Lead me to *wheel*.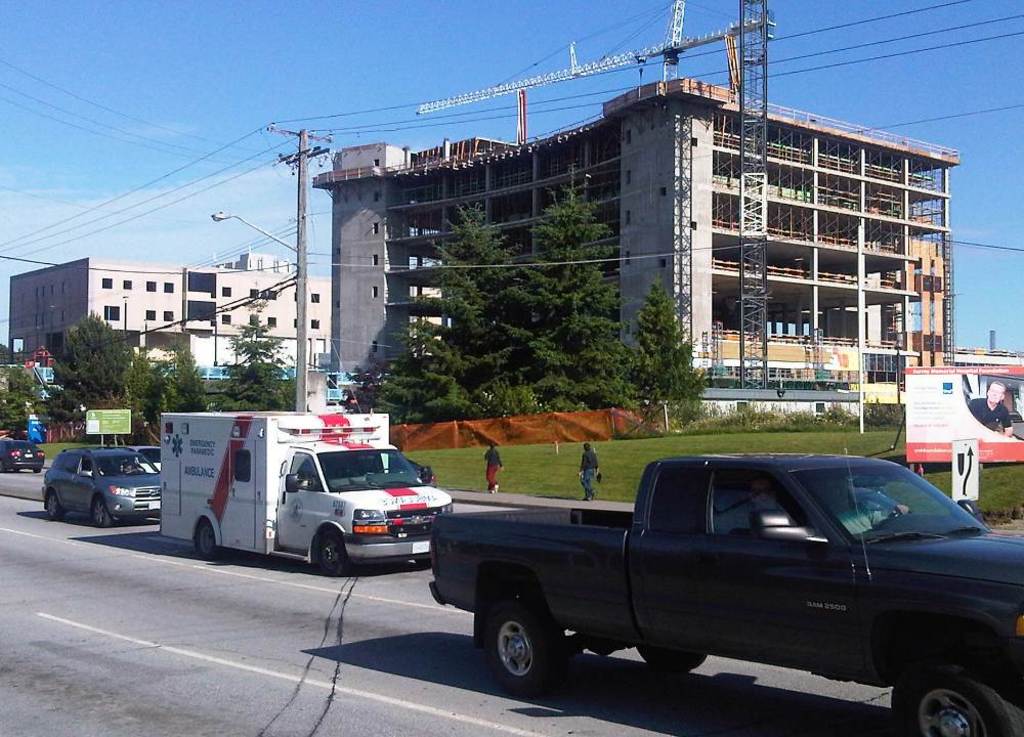
Lead to x1=91, y1=495, x2=115, y2=526.
